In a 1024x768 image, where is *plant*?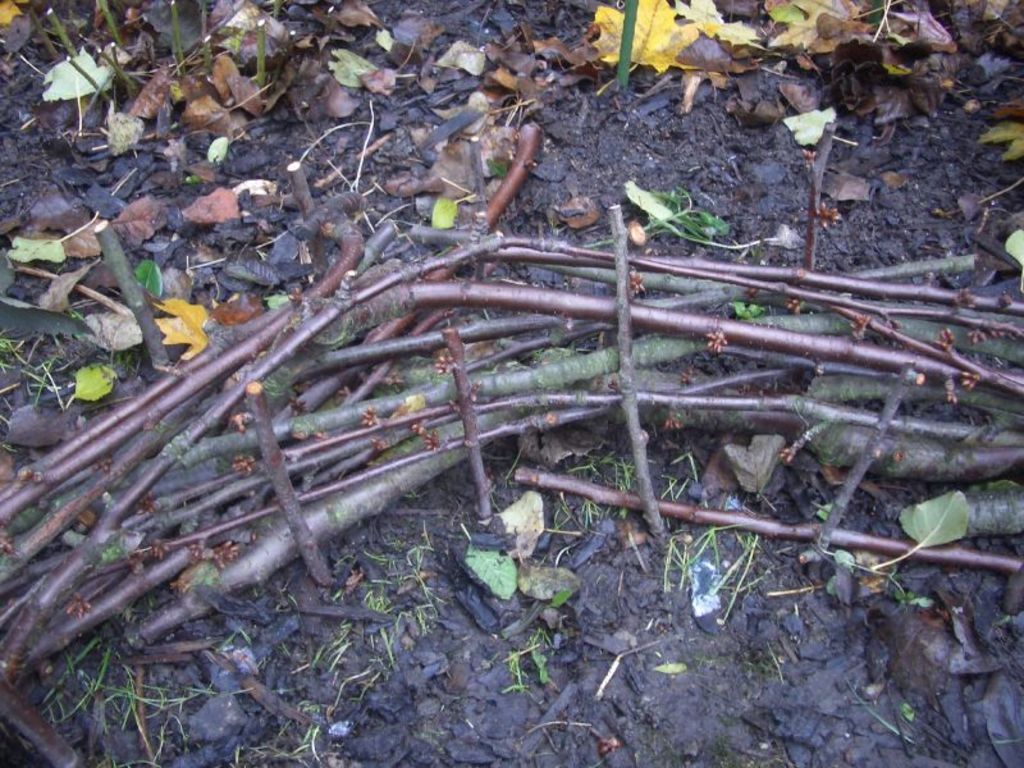
region(0, 0, 1023, 767).
